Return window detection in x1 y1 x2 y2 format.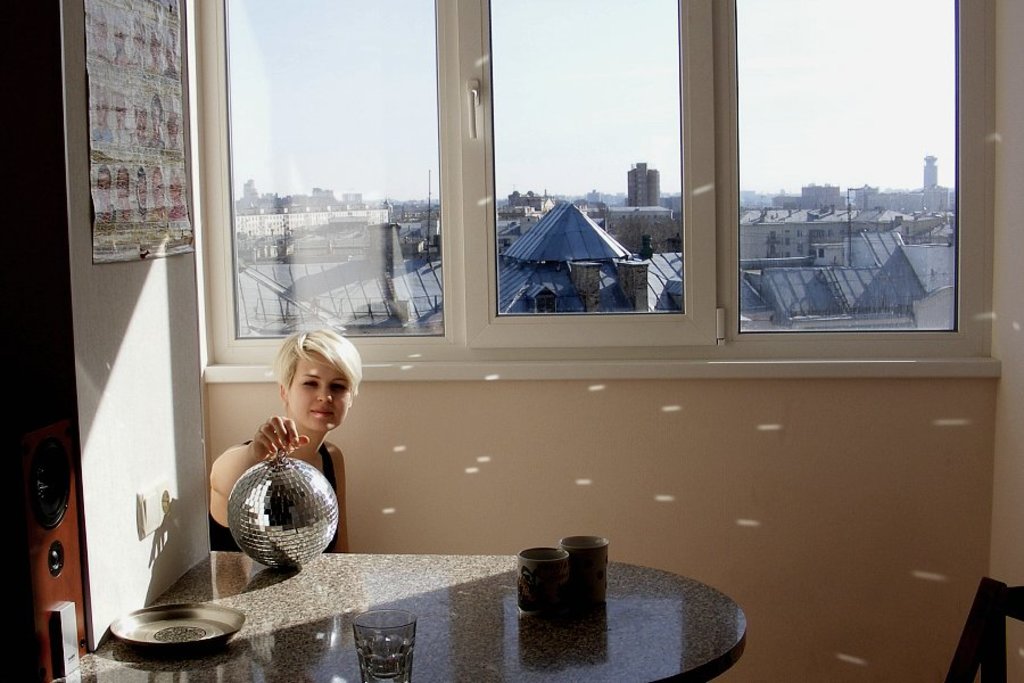
784 234 794 245.
